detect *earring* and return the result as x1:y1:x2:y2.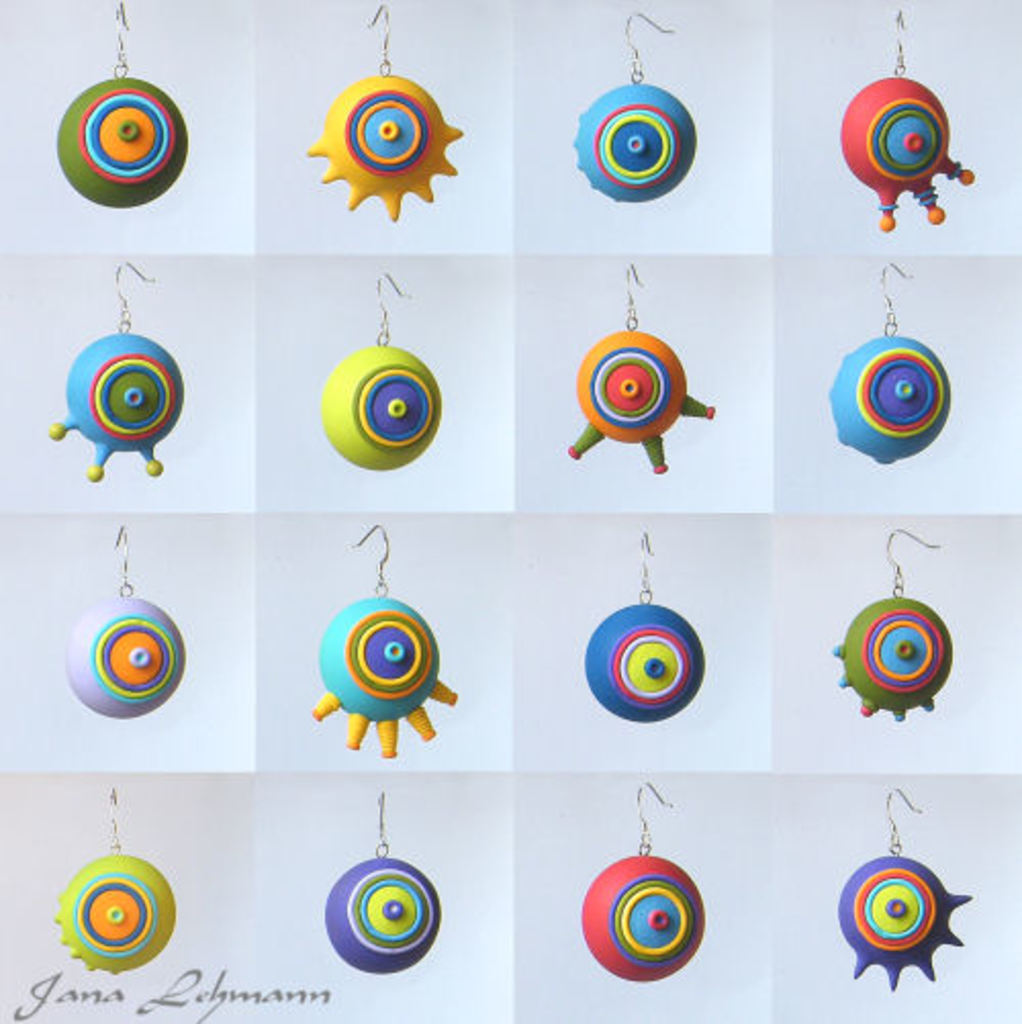
55:779:176:973.
